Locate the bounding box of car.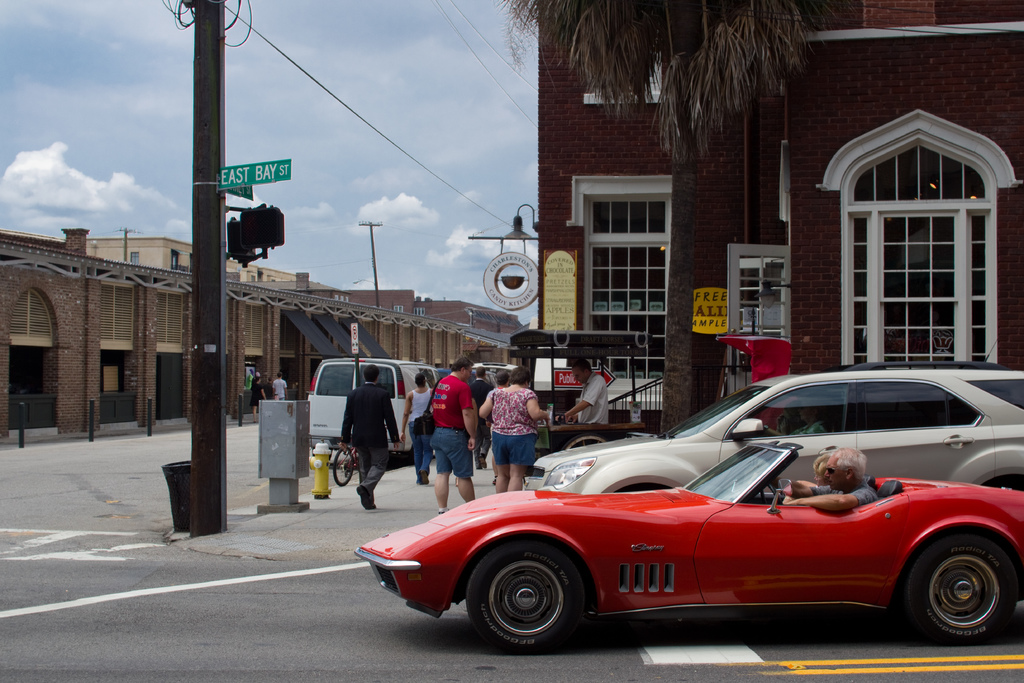
Bounding box: (left=465, top=356, right=522, bottom=413).
